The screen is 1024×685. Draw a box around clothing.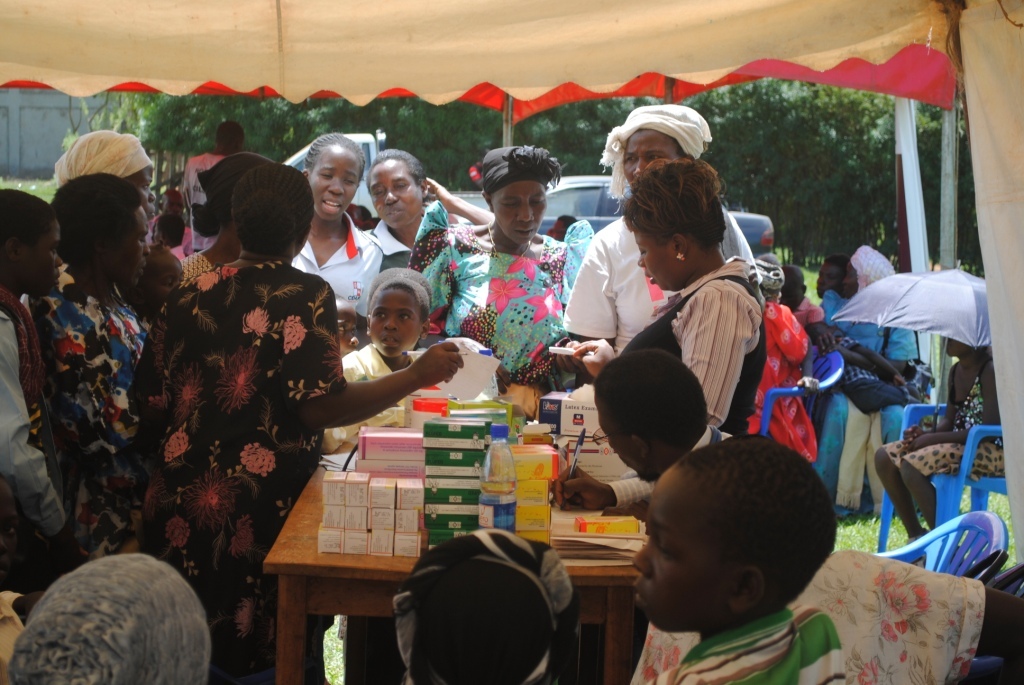
[x1=882, y1=356, x2=998, y2=478].
